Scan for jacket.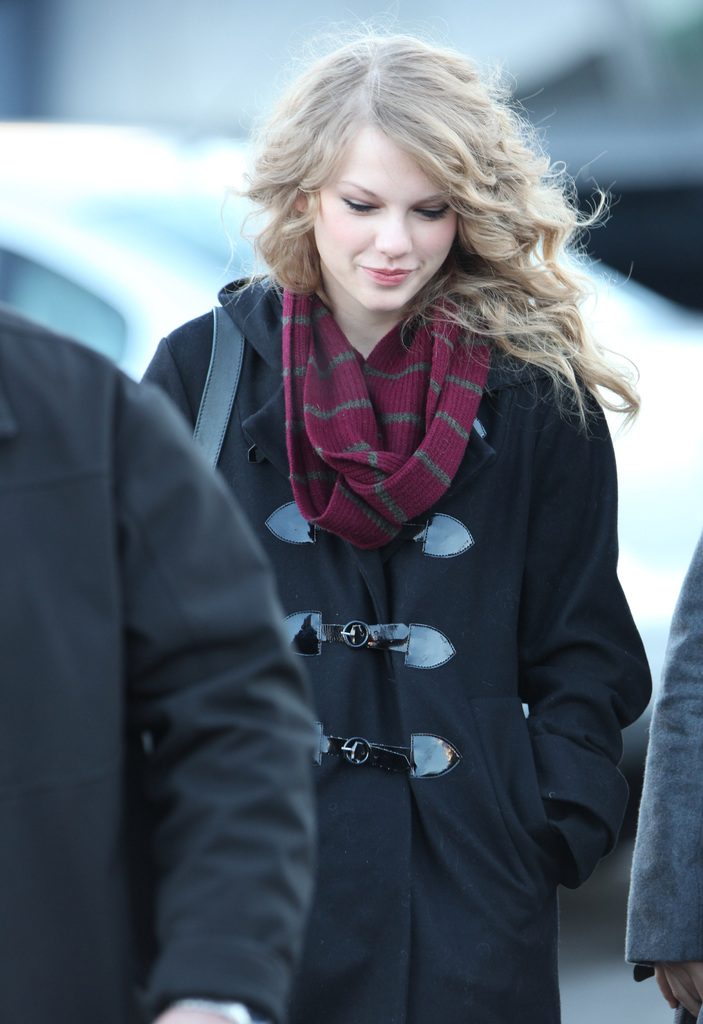
Scan result: <box>138,281,649,1020</box>.
